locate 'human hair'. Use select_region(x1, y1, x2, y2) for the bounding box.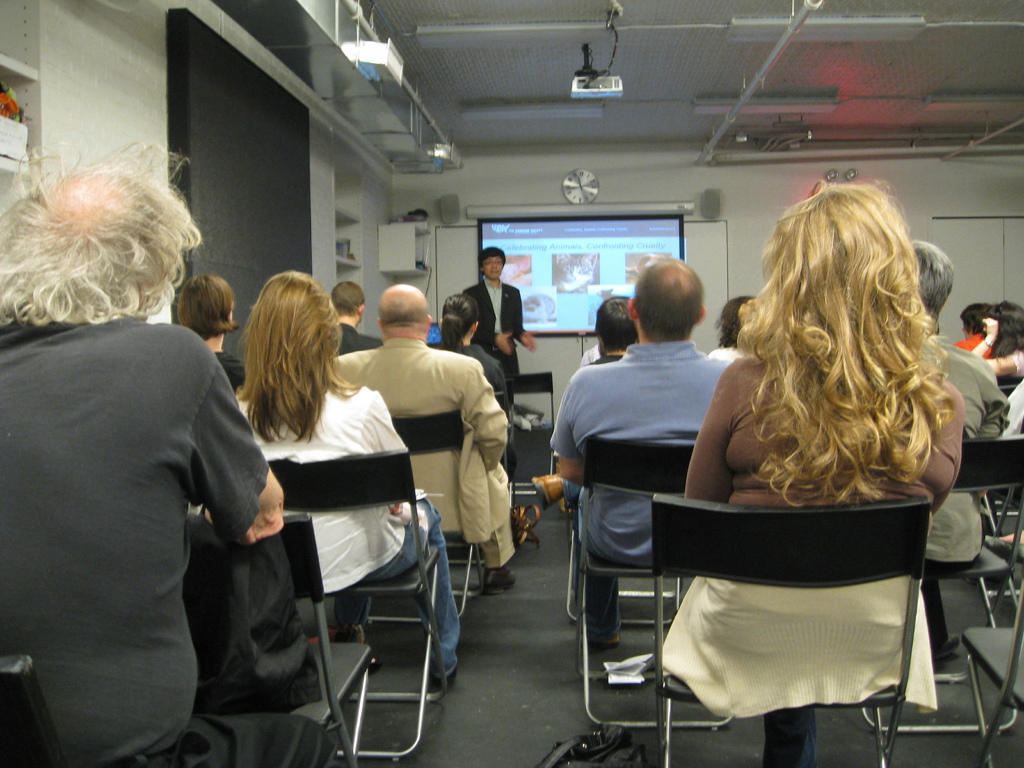
select_region(228, 264, 339, 453).
